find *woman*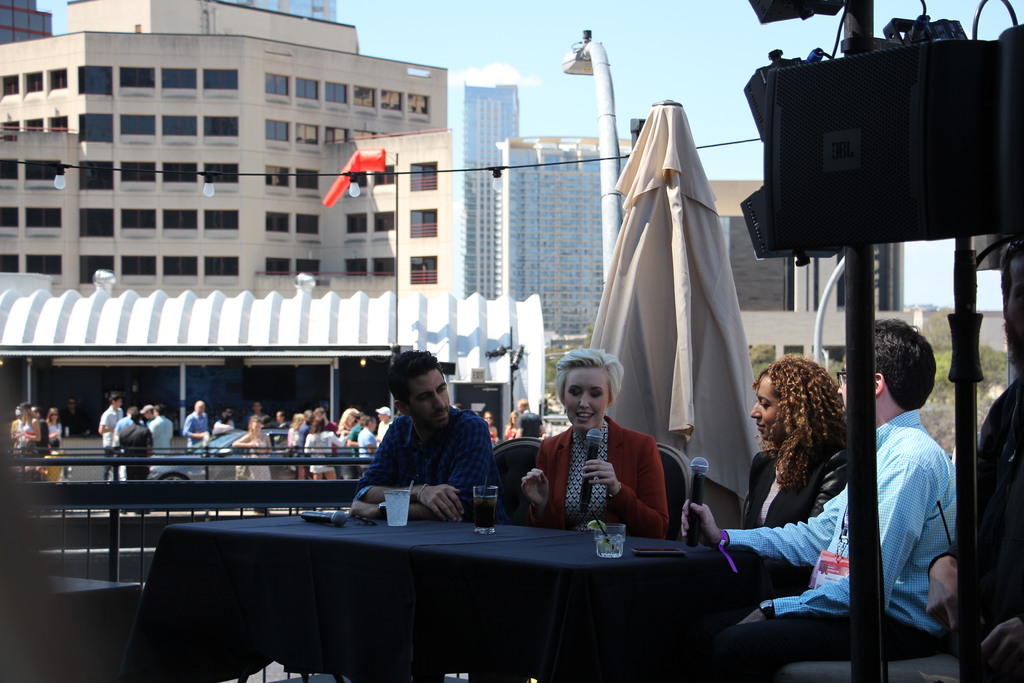
bbox=[735, 350, 859, 602]
